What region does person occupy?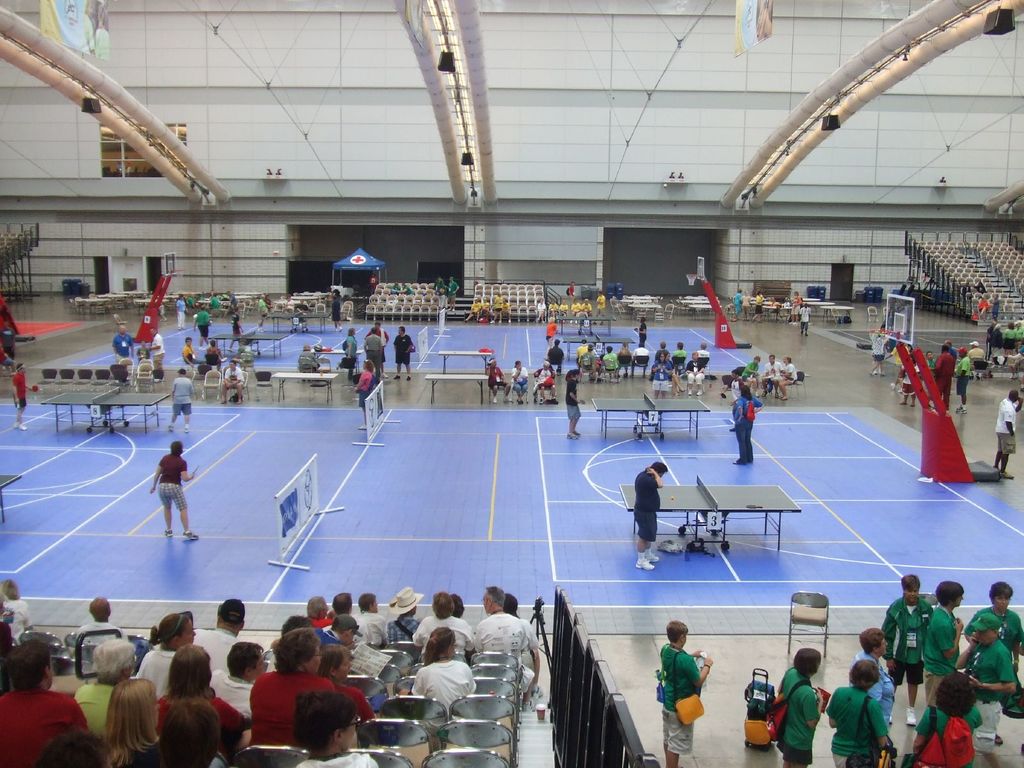
[x1=432, y1=273, x2=448, y2=309].
